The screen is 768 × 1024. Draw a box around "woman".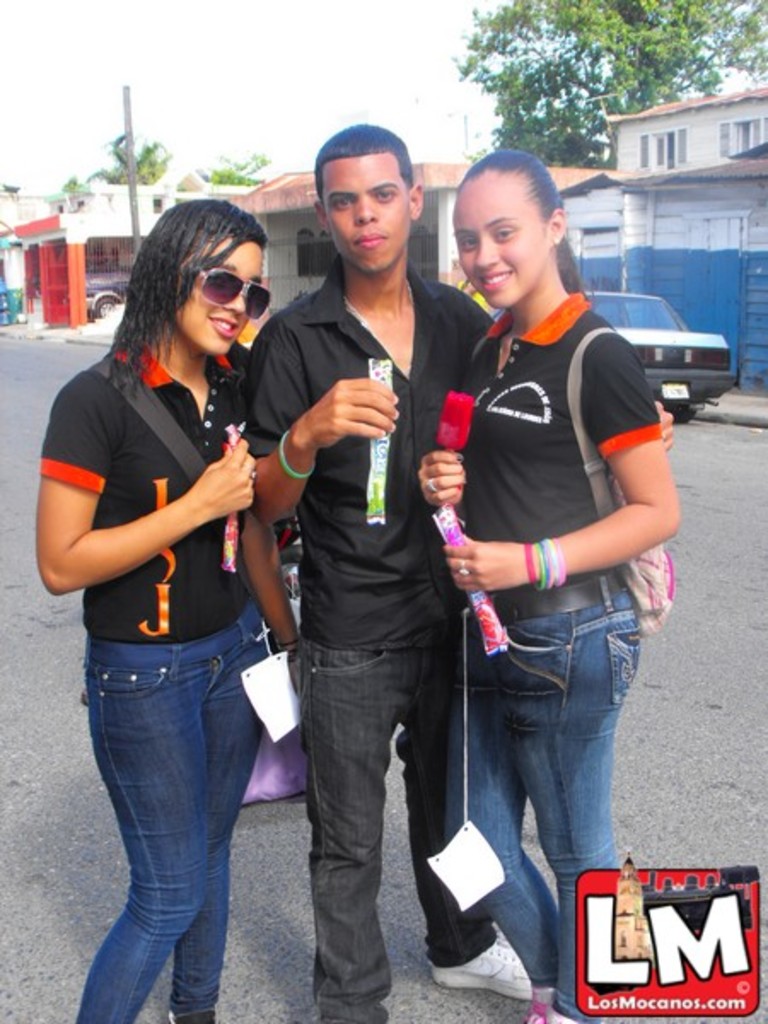
44,169,323,1023.
